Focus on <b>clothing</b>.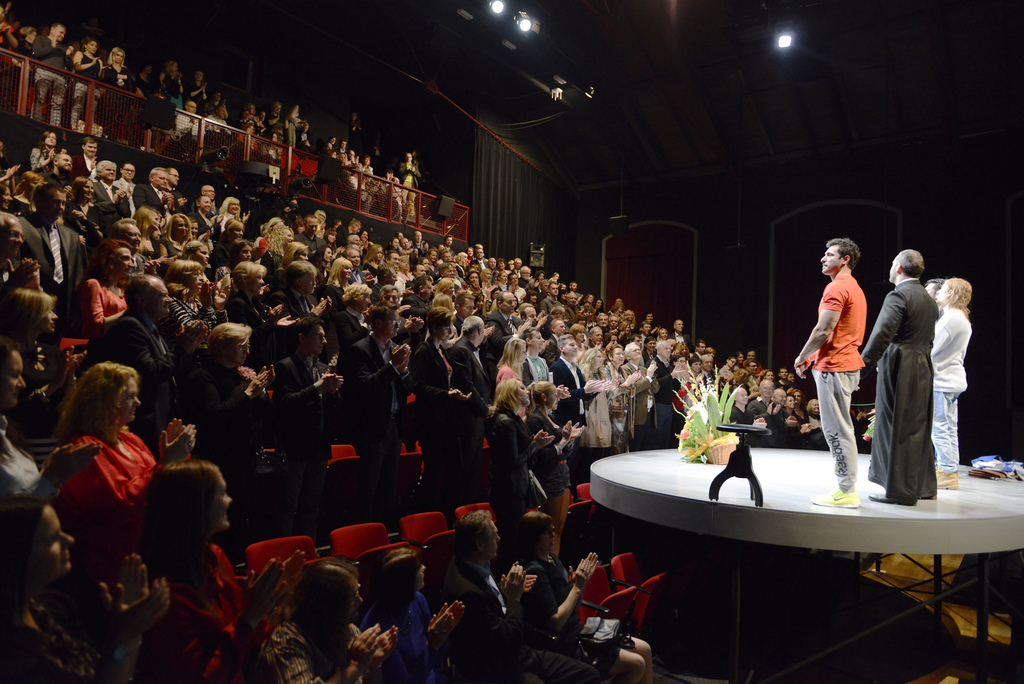
Focused at detection(723, 366, 732, 387).
